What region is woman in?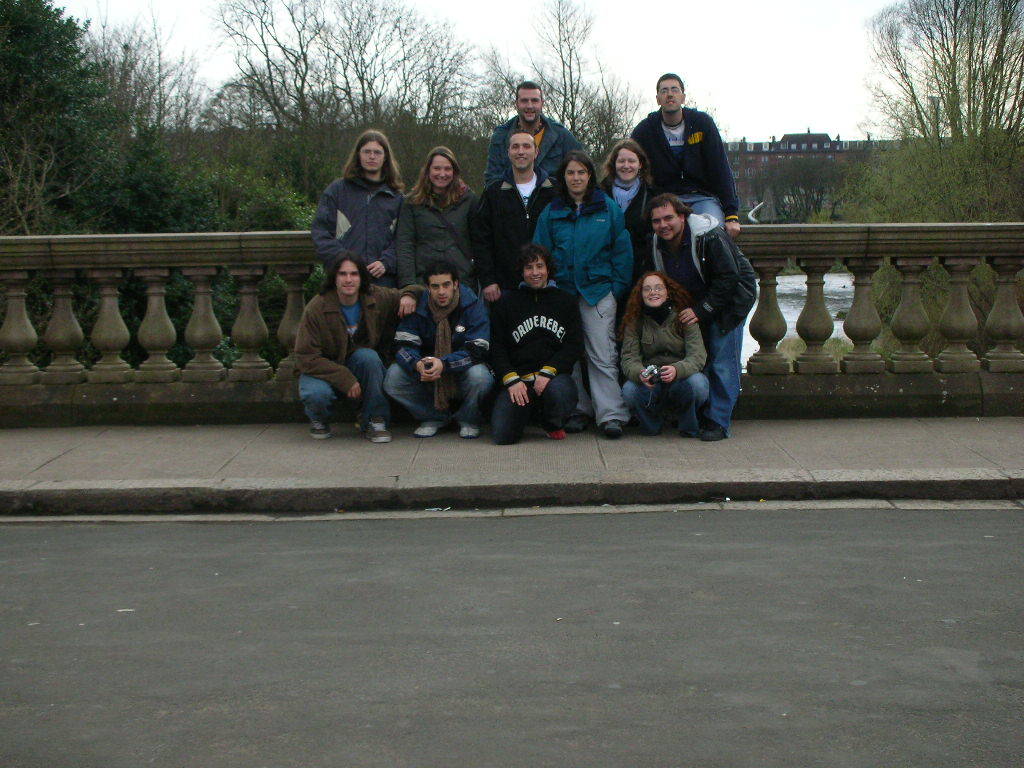
(left=596, top=138, right=664, bottom=265).
